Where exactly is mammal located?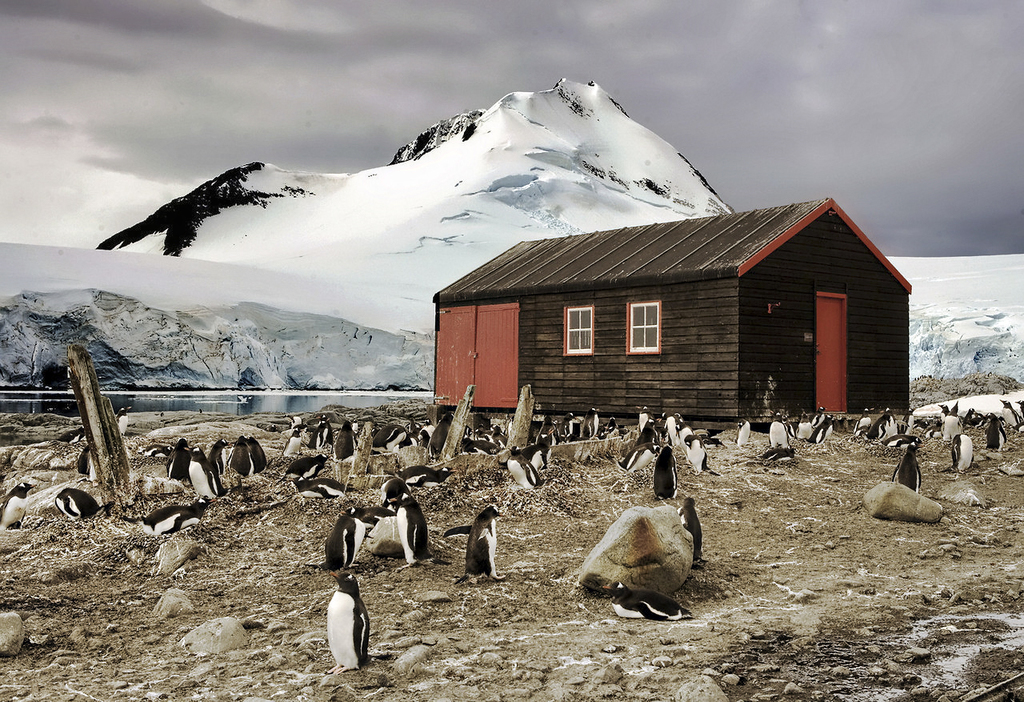
Its bounding box is 790,410,815,440.
